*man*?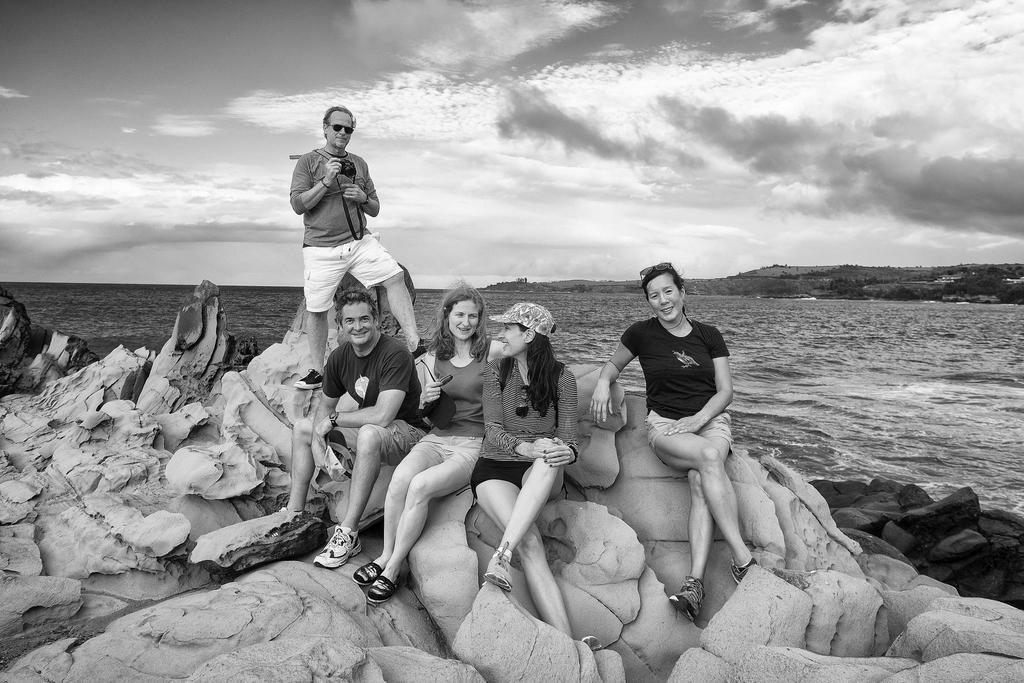
rect(288, 102, 432, 395)
